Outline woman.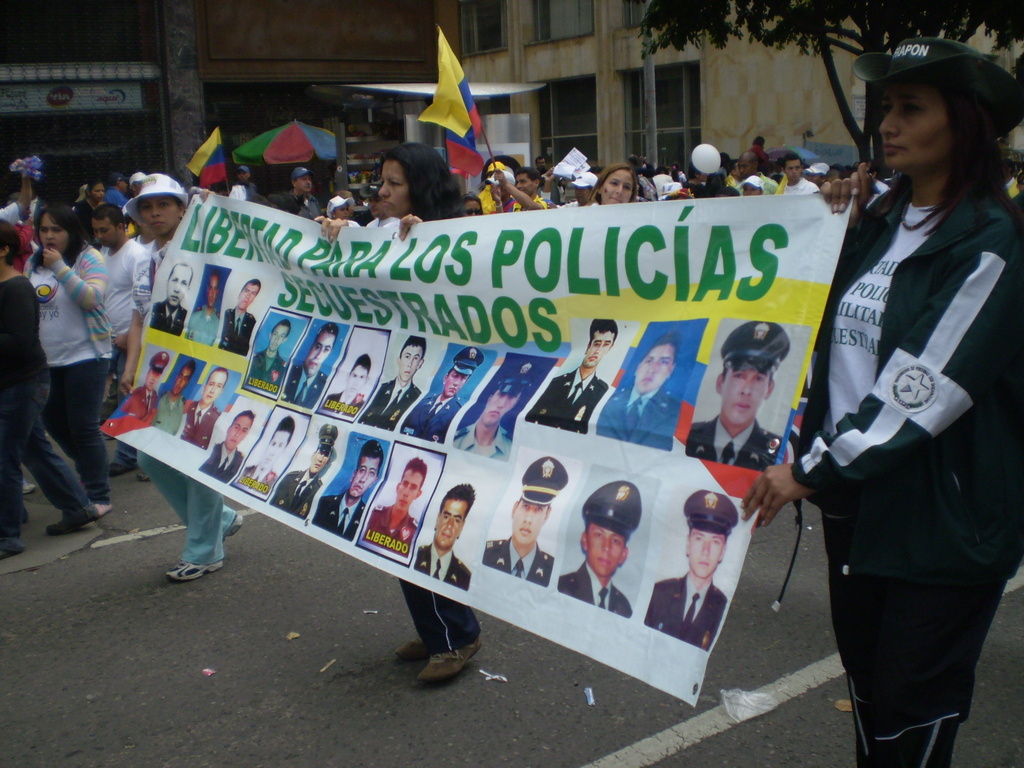
Outline: left=778, top=31, right=1006, bottom=767.
